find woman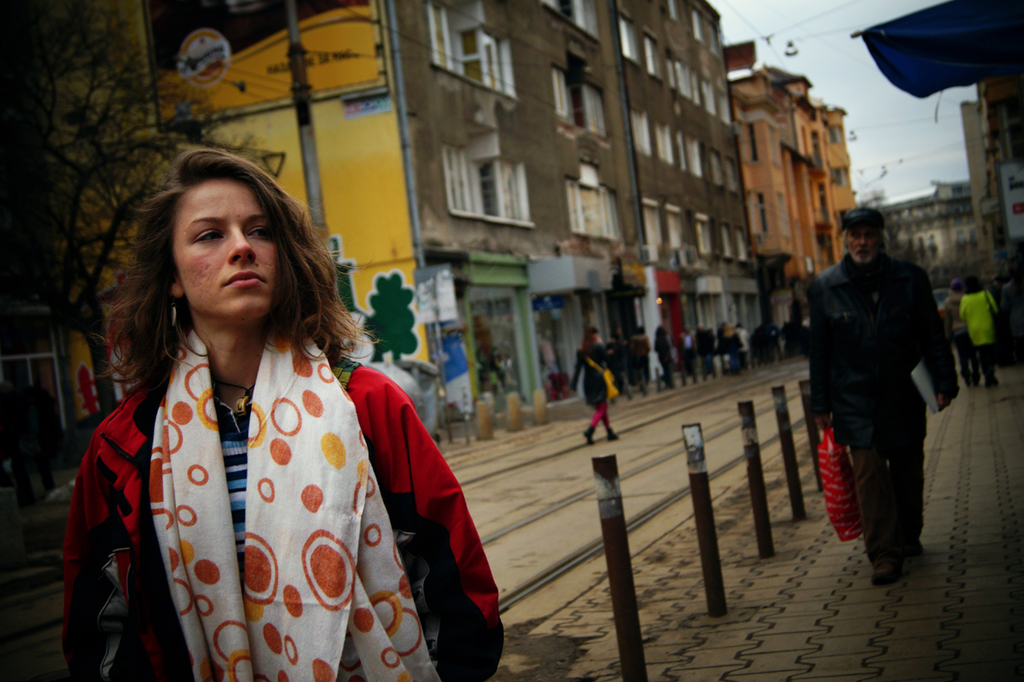
61,152,472,676
